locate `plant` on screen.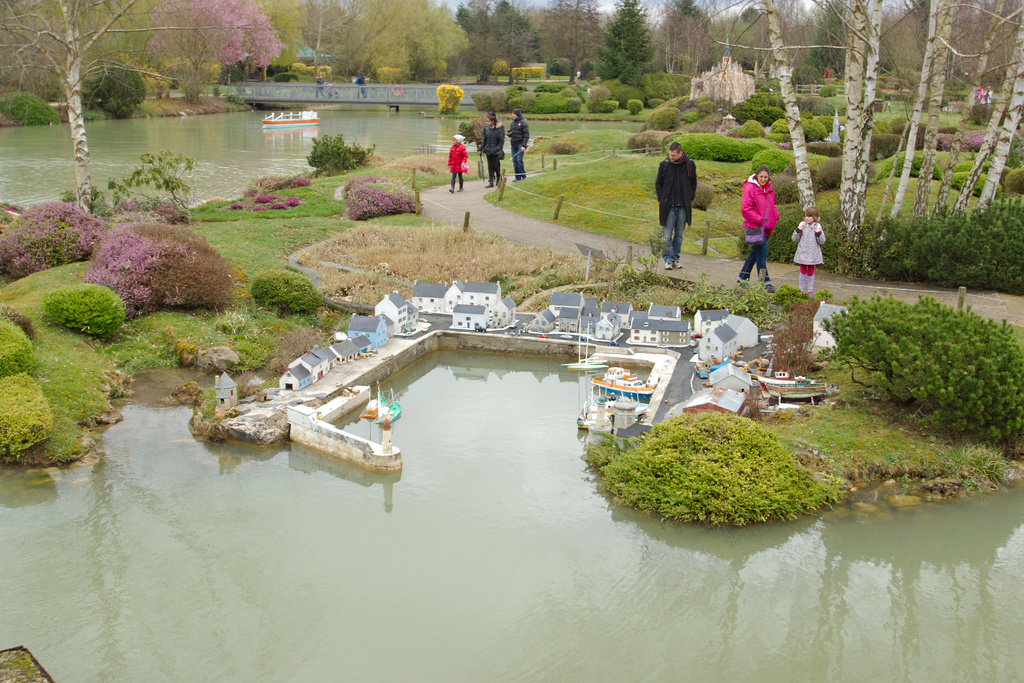
On screen at detection(376, 64, 409, 83).
